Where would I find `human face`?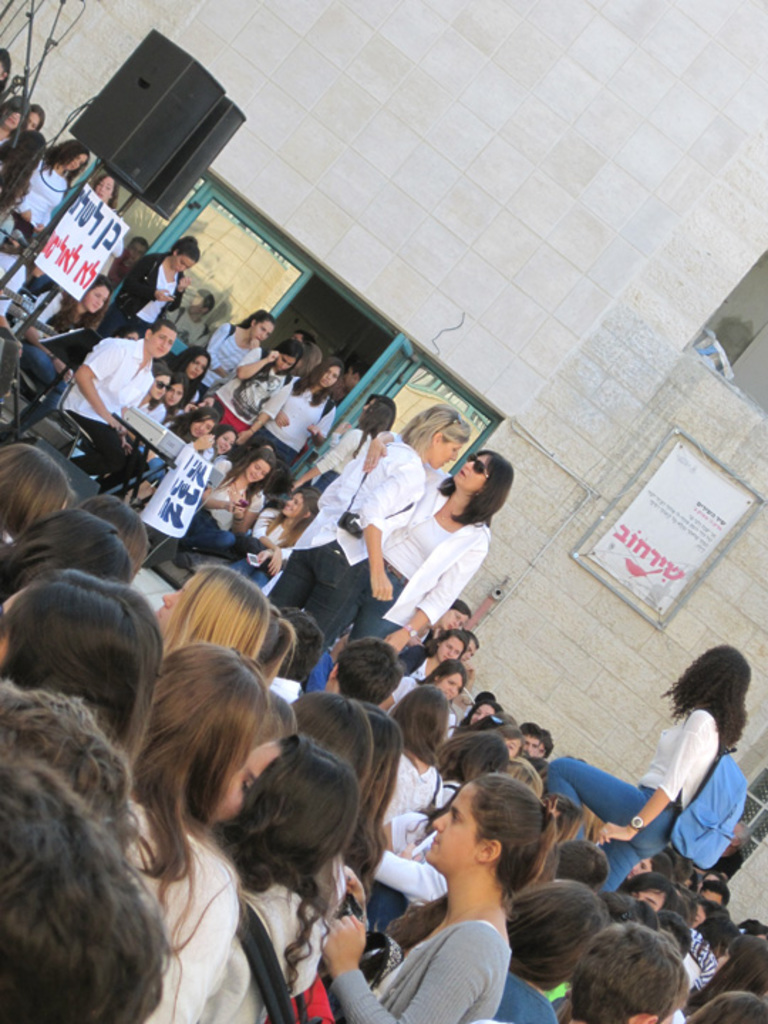
At left=432, top=791, right=479, bottom=878.
